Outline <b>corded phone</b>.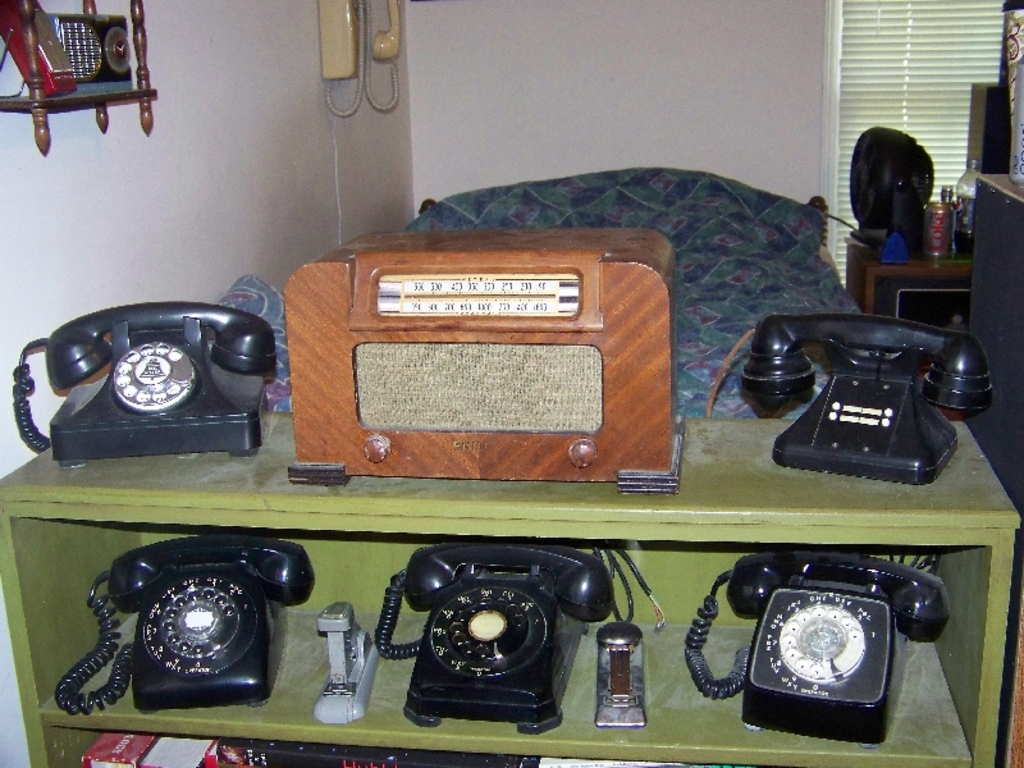
Outline: 374,541,616,733.
